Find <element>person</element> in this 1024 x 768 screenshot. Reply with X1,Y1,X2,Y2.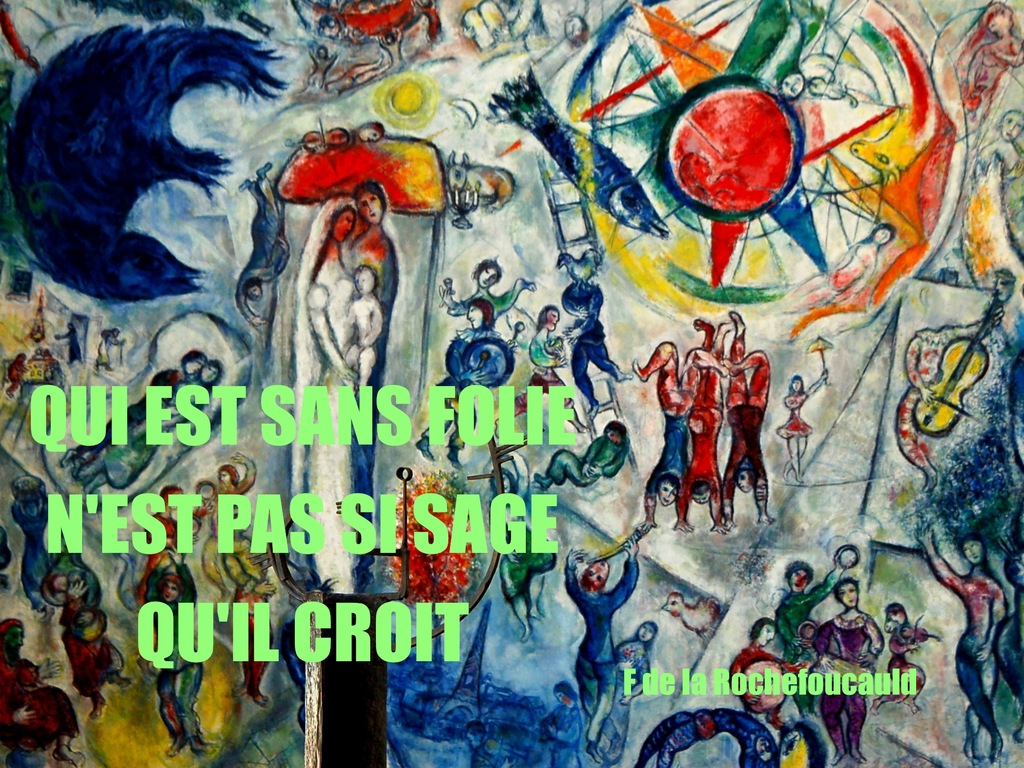
349,177,394,386.
